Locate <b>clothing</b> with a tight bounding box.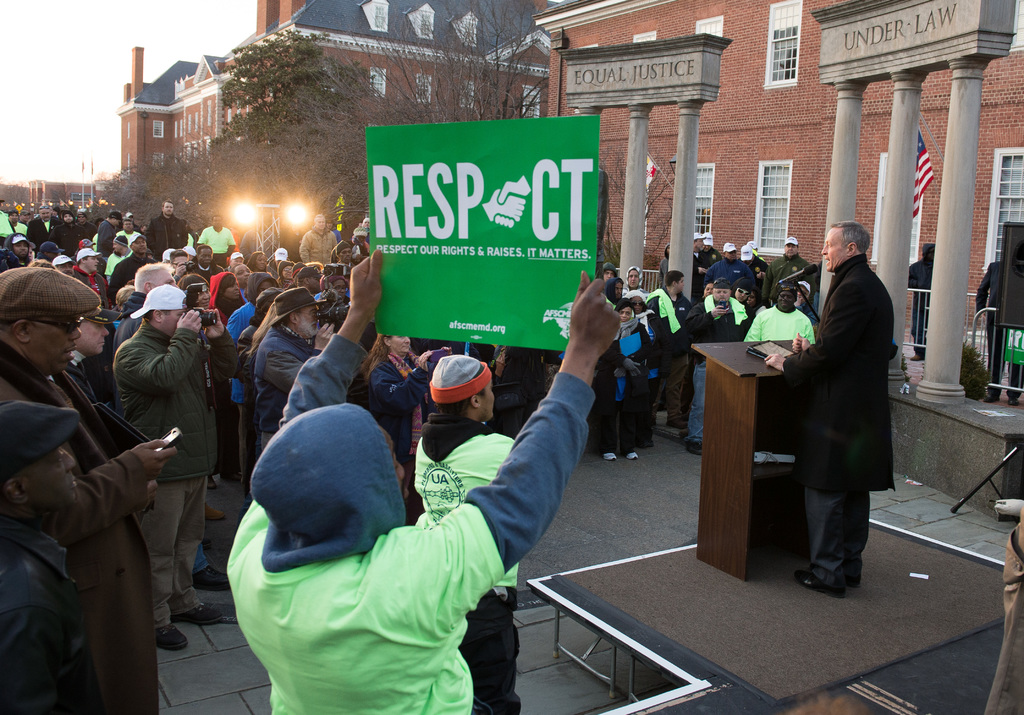
rect(114, 293, 141, 354).
